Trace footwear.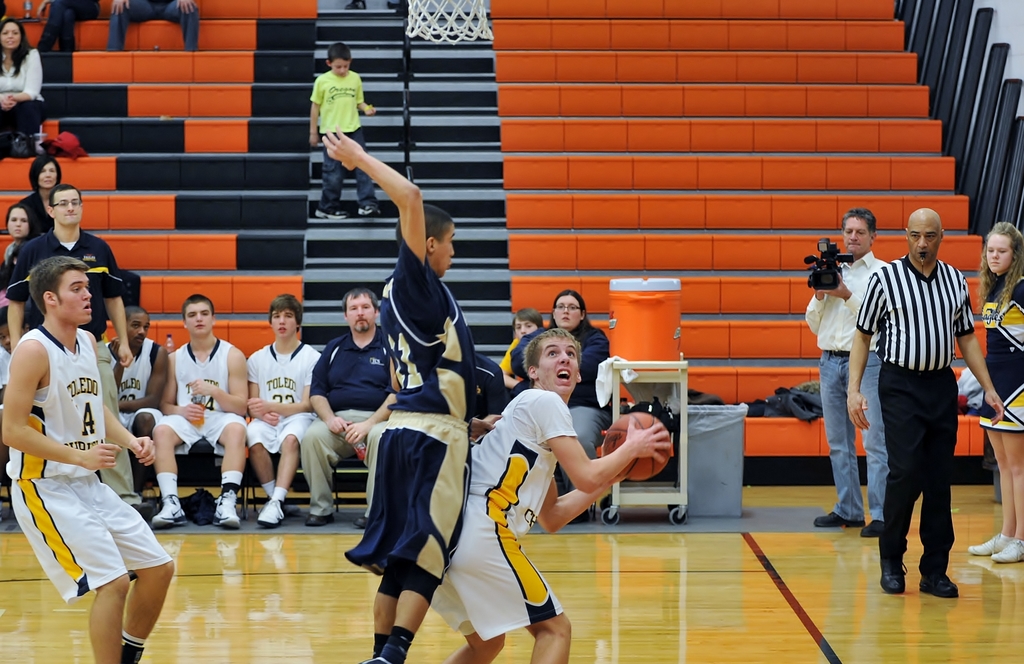
Traced to [358, 515, 372, 531].
